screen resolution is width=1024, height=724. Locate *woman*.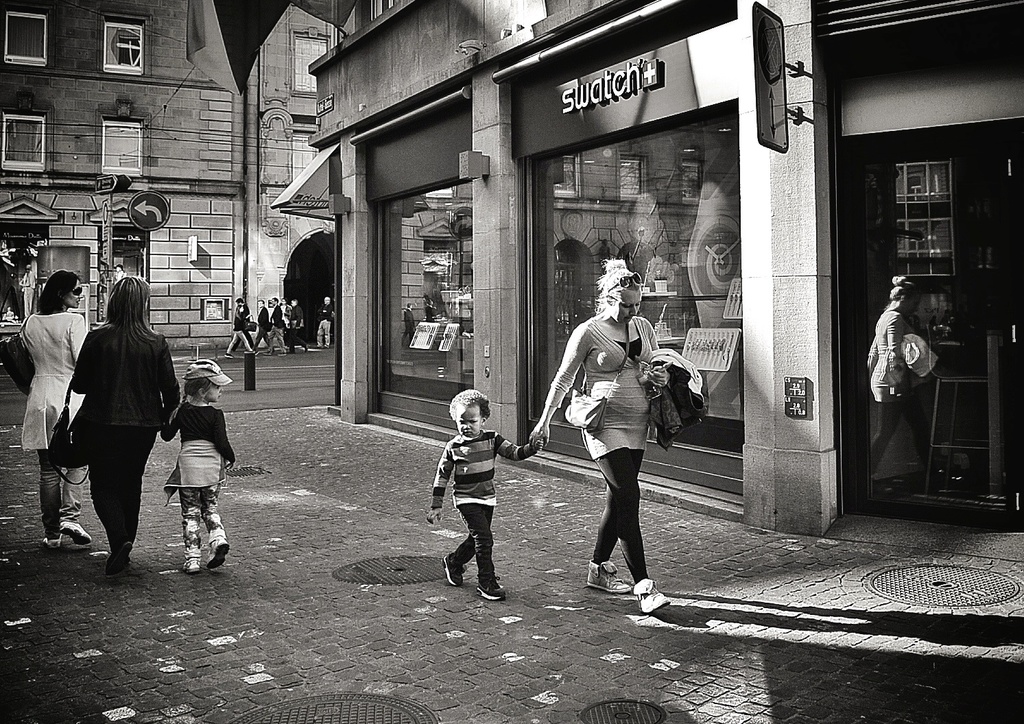
75 265 192 580.
